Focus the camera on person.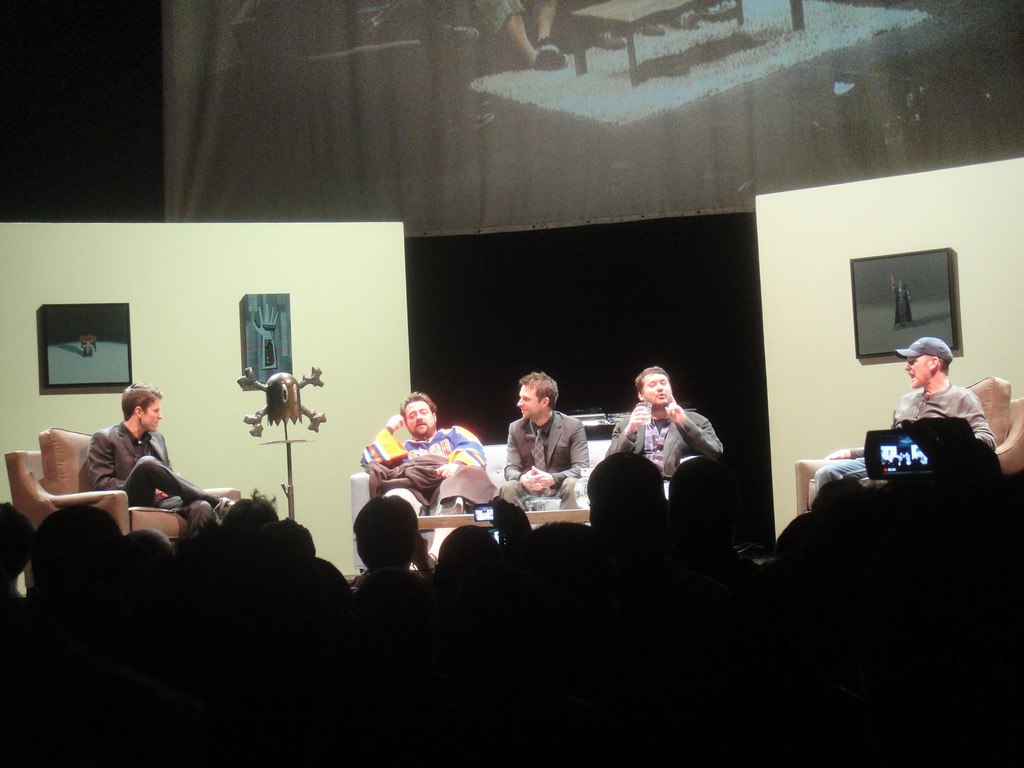
Focus region: 605 364 725 484.
